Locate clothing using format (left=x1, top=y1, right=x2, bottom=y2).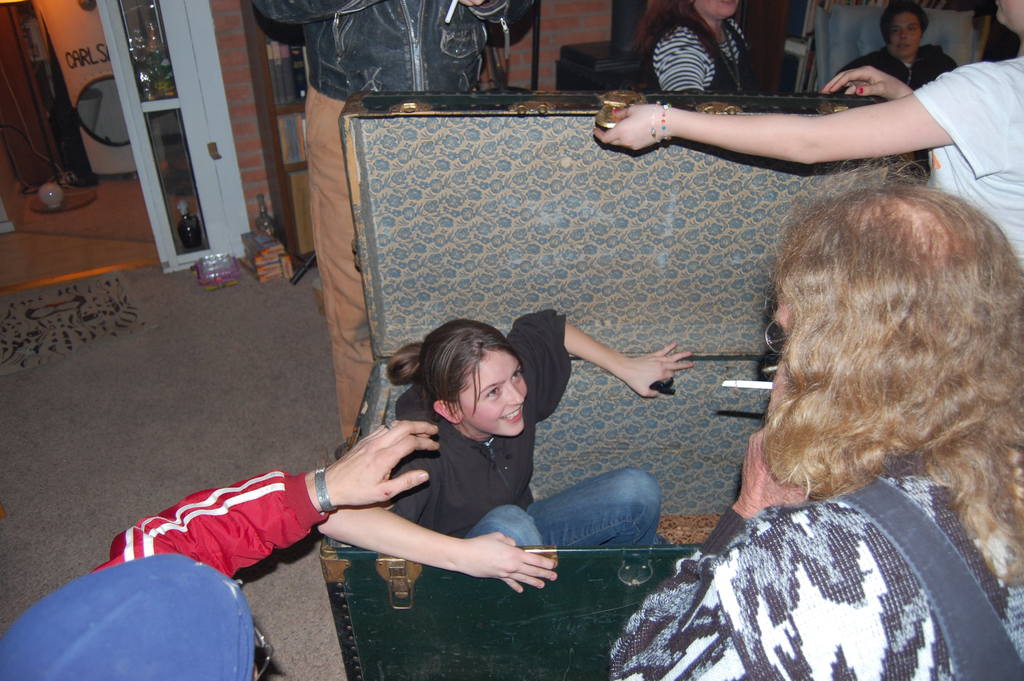
(left=650, top=15, right=753, bottom=94).
